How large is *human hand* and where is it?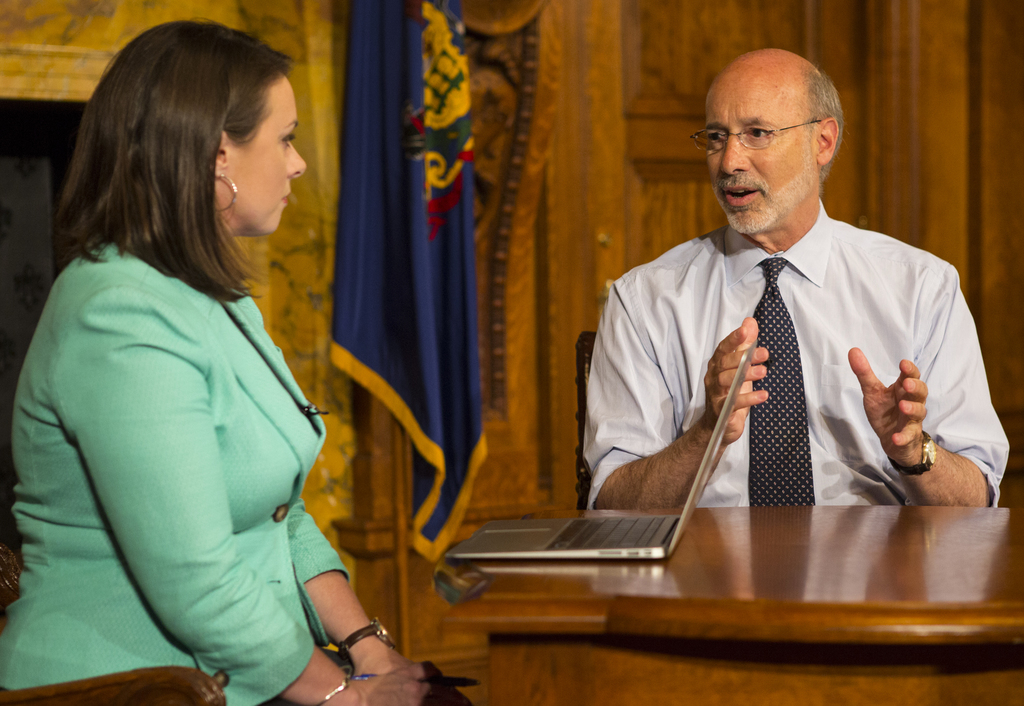
Bounding box: box(351, 644, 424, 681).
